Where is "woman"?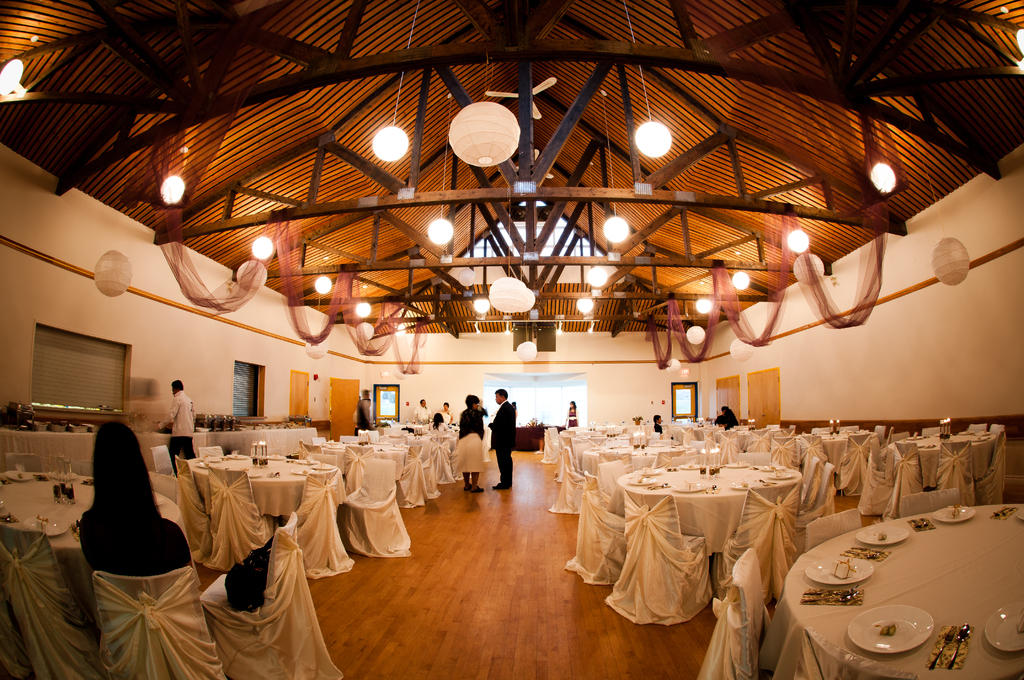
l=447, t=380, r=504, b=503.
